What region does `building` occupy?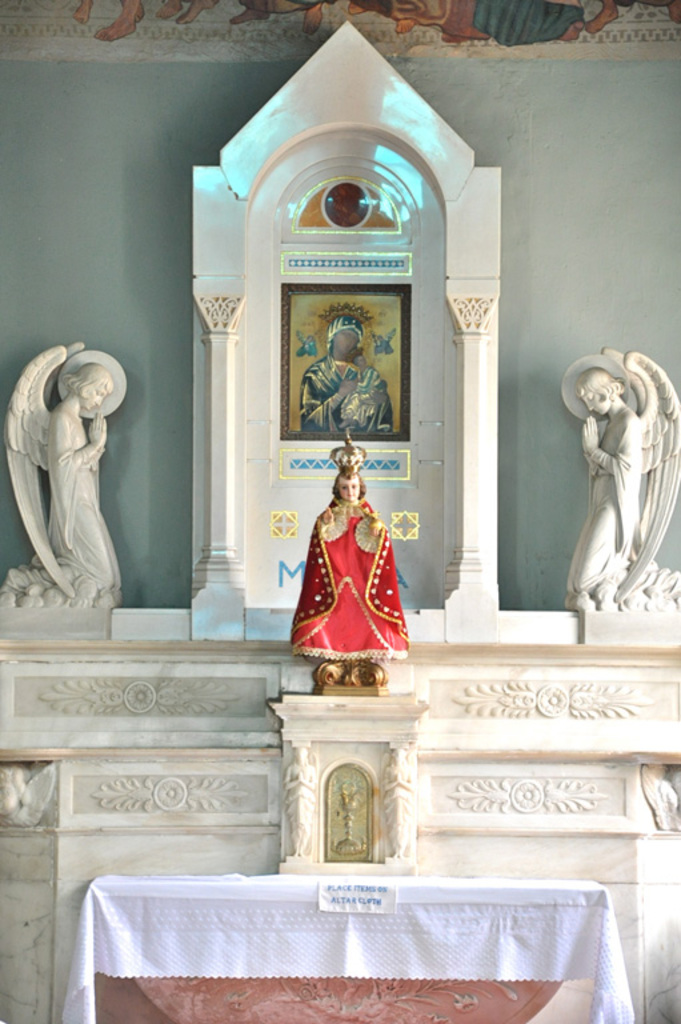
<region>0, 0, 678, 1021</region>.
